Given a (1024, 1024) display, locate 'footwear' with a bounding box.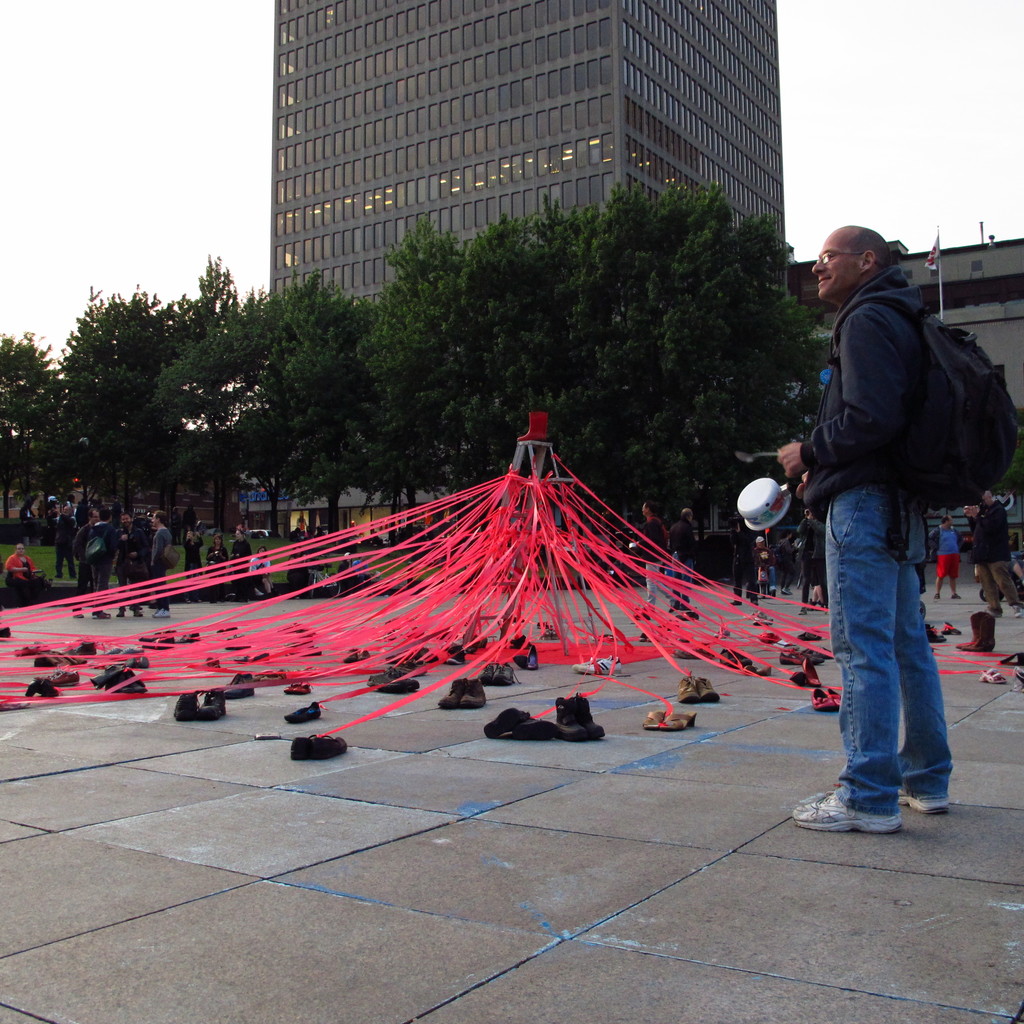
Located: <region>525, 644, 540, 669</region>.
